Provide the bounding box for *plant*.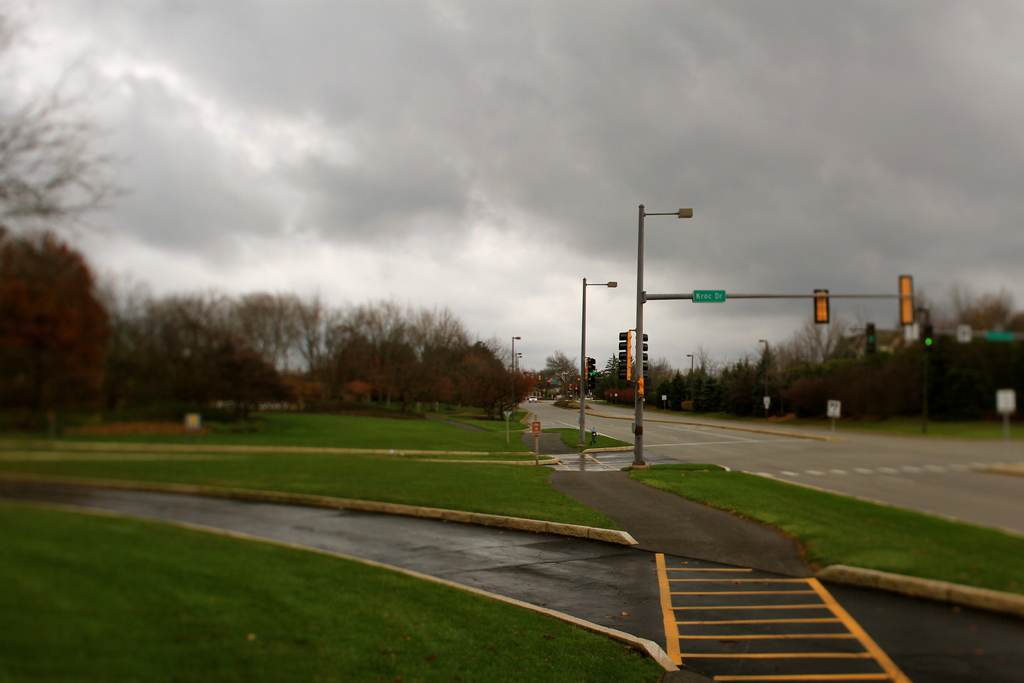
(x1=780, y1=370, x2=849, y2=418).
